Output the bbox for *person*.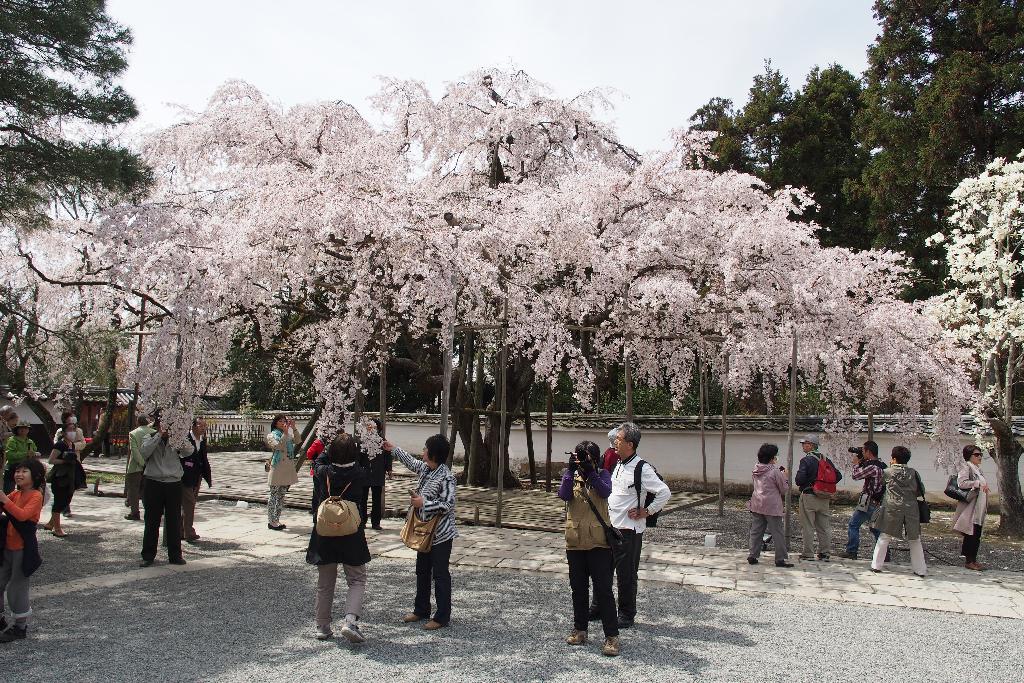
locate(0, 419, 42, 477).
